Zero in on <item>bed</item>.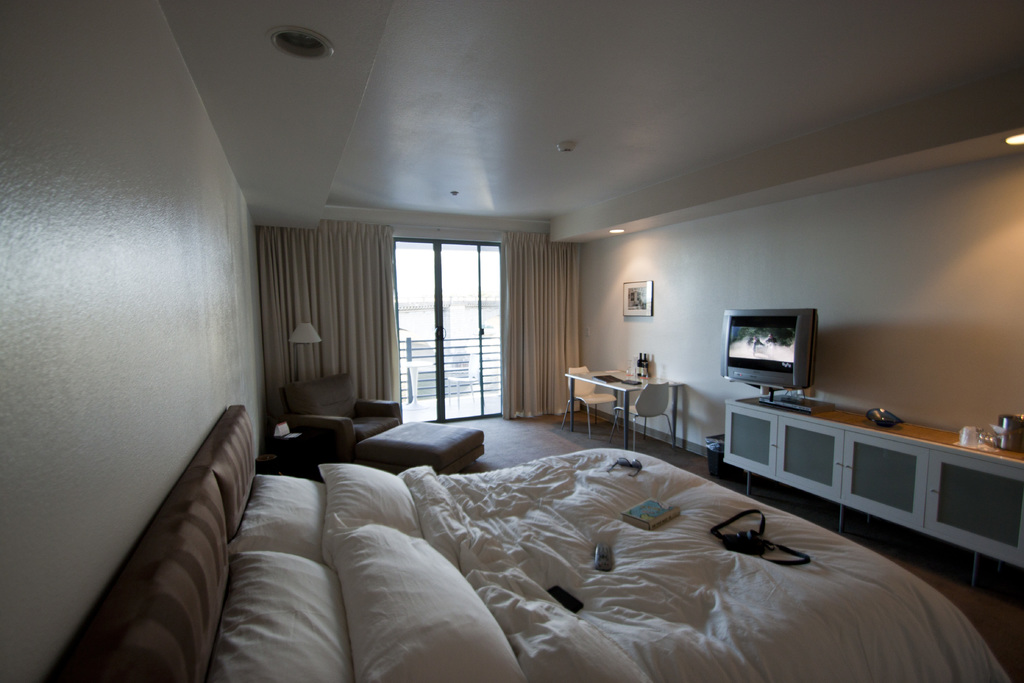
Zeroed in: (20, 404, 1007, 682).
